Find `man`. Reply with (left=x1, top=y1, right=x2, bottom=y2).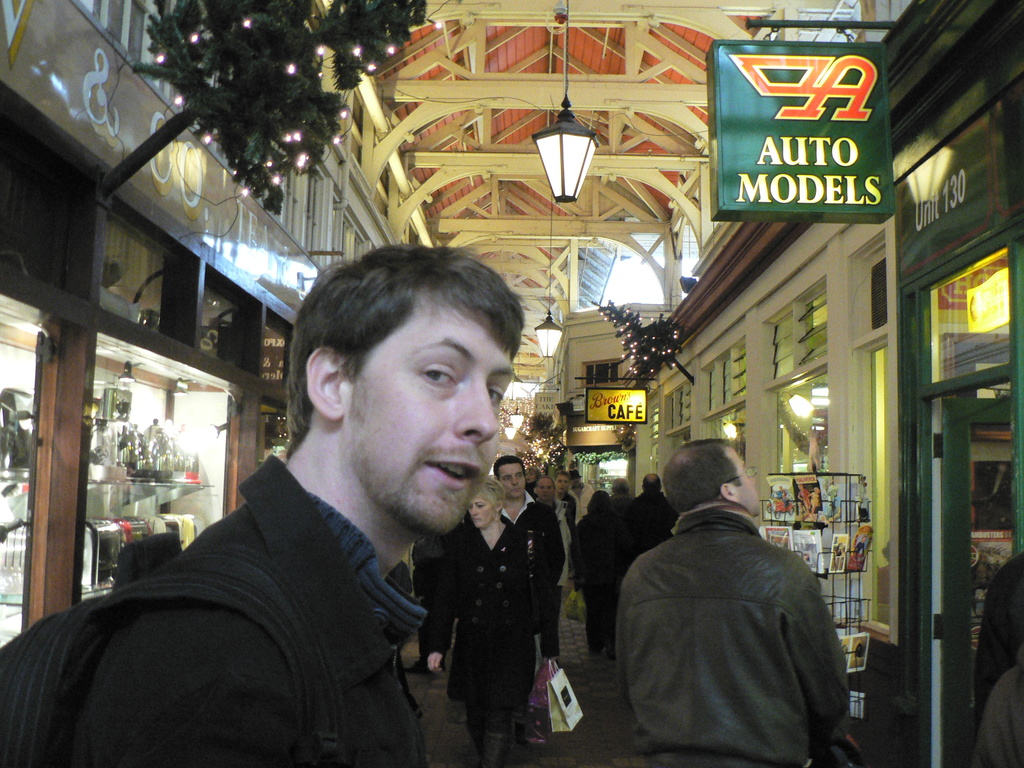
(left=623, top=472, right=678, bottom=550).
